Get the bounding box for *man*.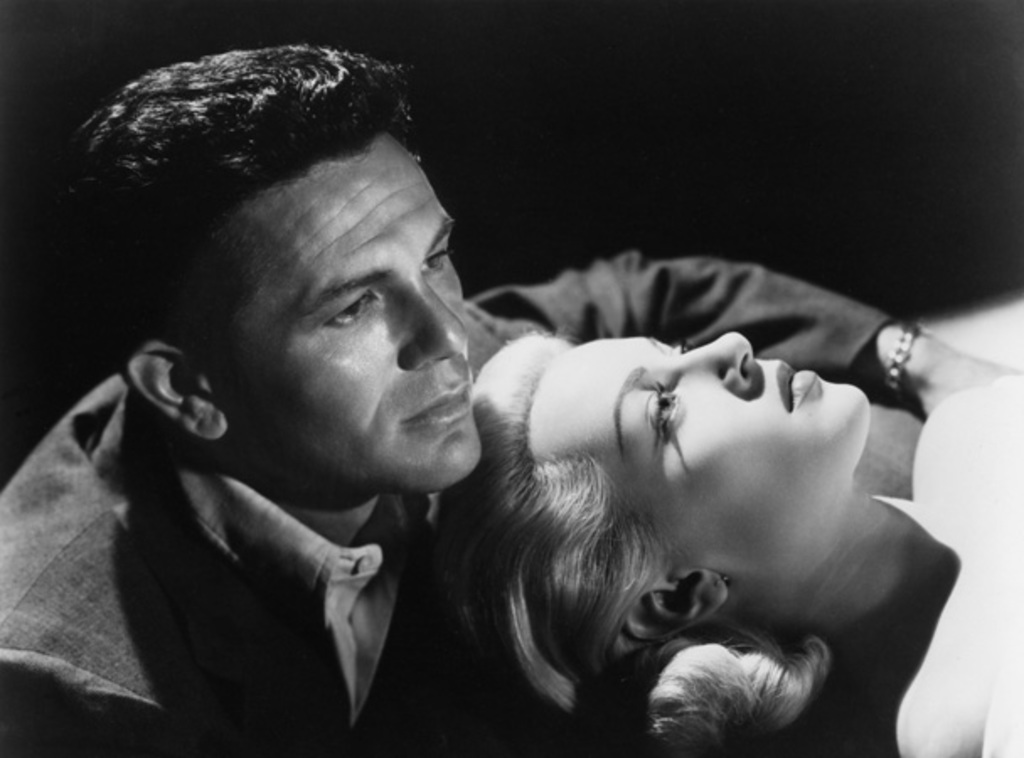
left=0, top=42, right=1014, bottom=756.
